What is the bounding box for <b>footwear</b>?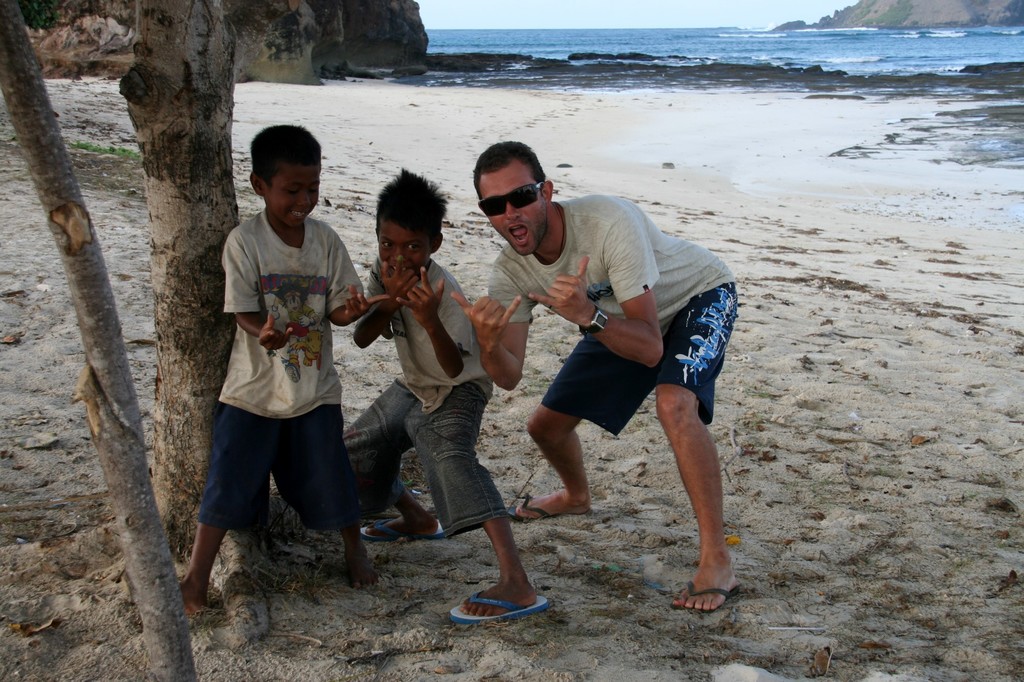
bbox(451, 587, 549, 619).
